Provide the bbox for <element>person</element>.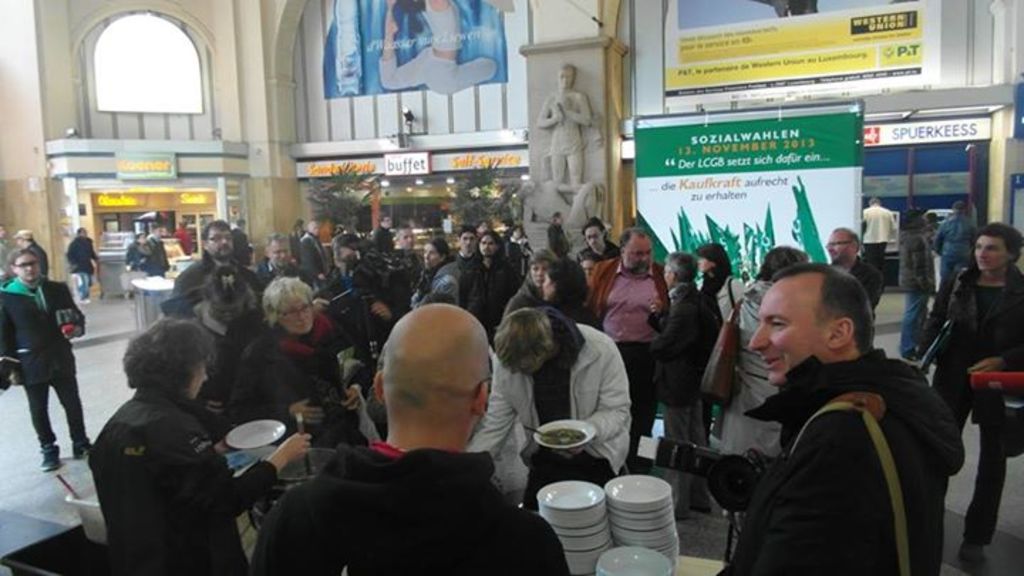
[x1=535, y1=65, x2=590, y2=179].
